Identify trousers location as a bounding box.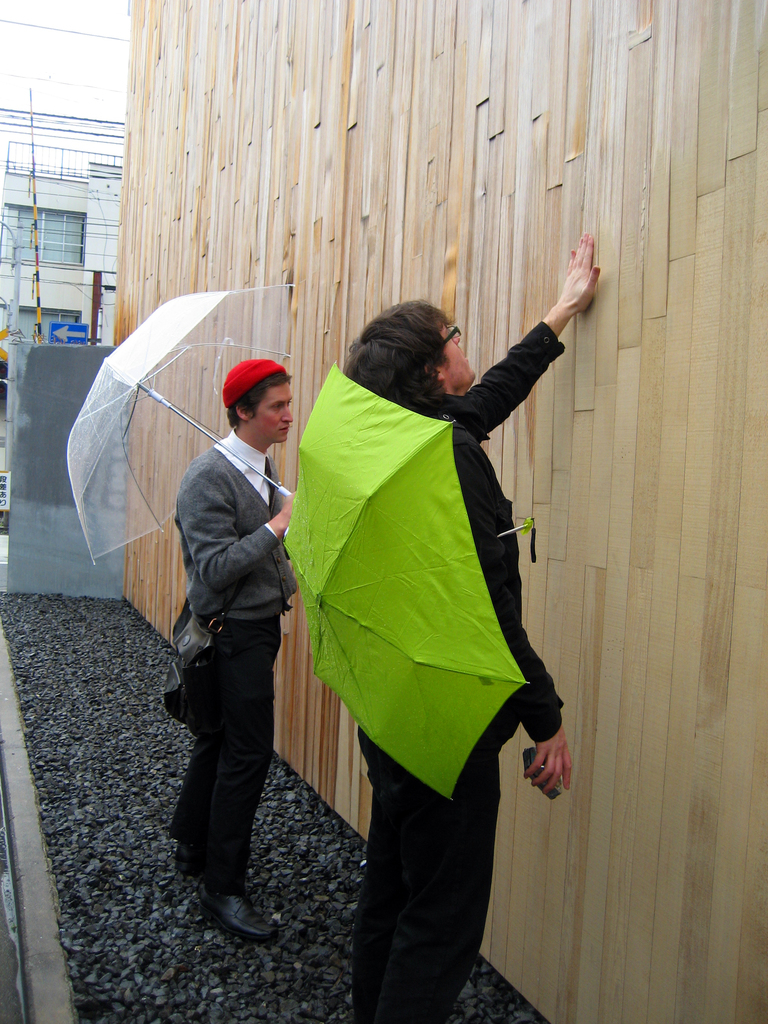
locate(165, 603, 296, 910).
